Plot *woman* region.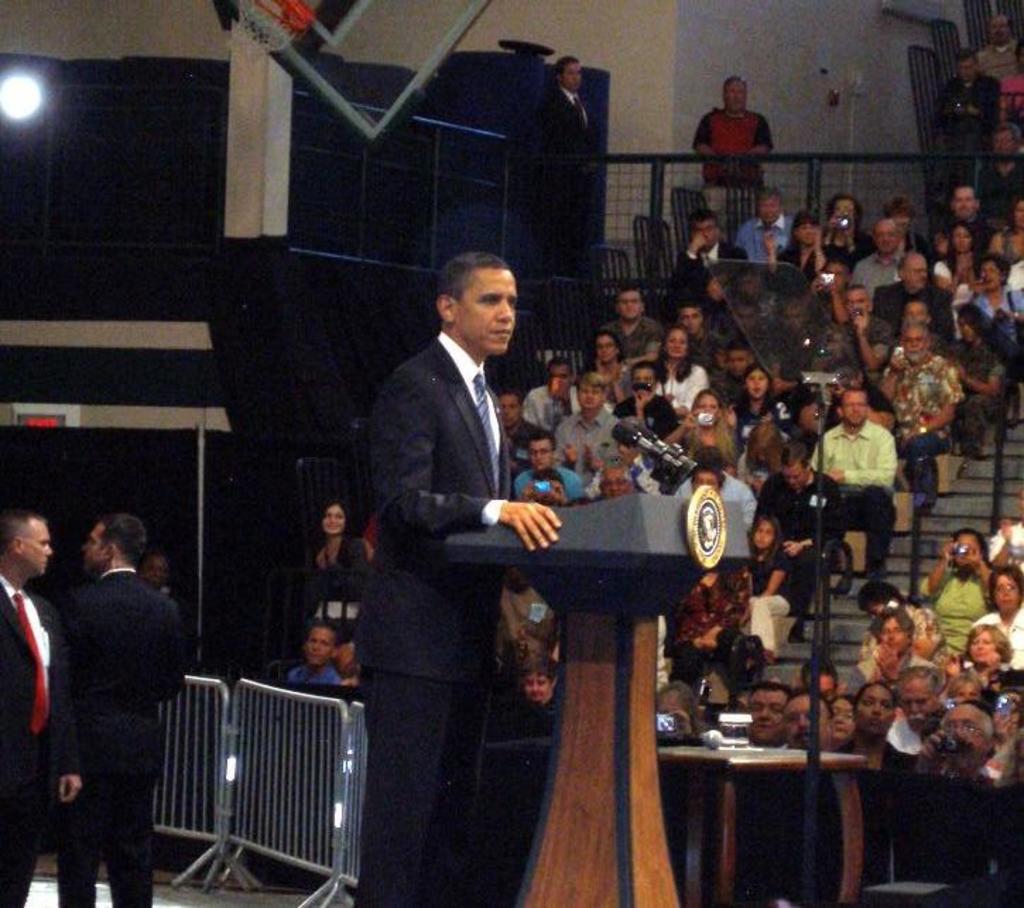
Plotted at Rect(976, 254, 1023, 332).
